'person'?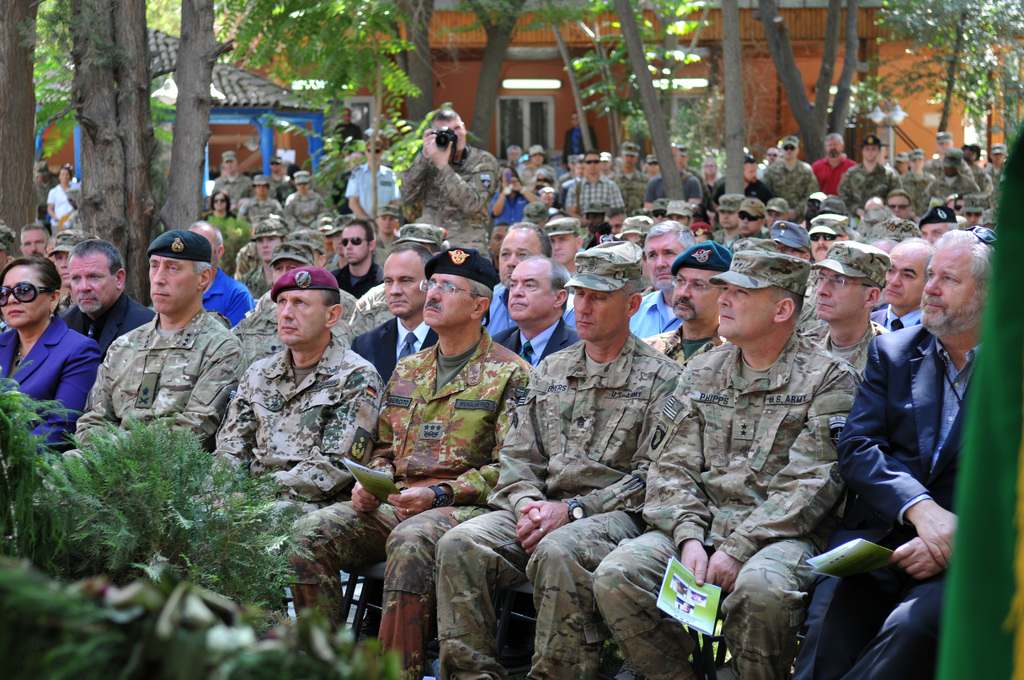
BBox(493, 254, 579, 362)
